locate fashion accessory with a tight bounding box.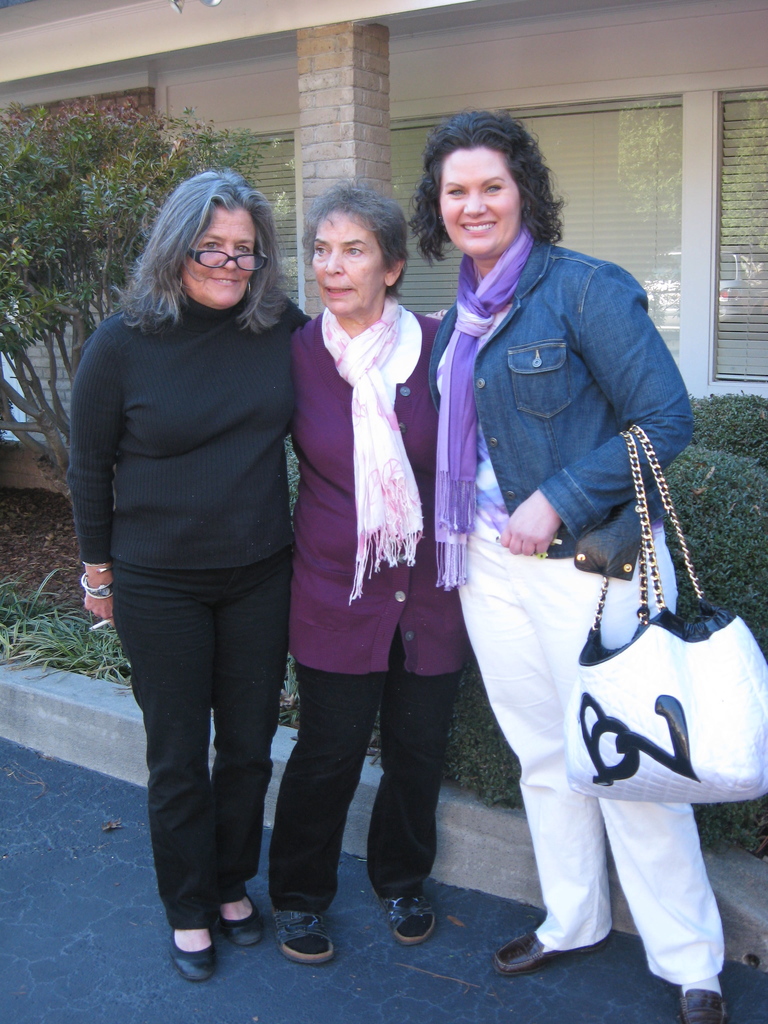
(left=247, top=283, right=251, bottom=297).
